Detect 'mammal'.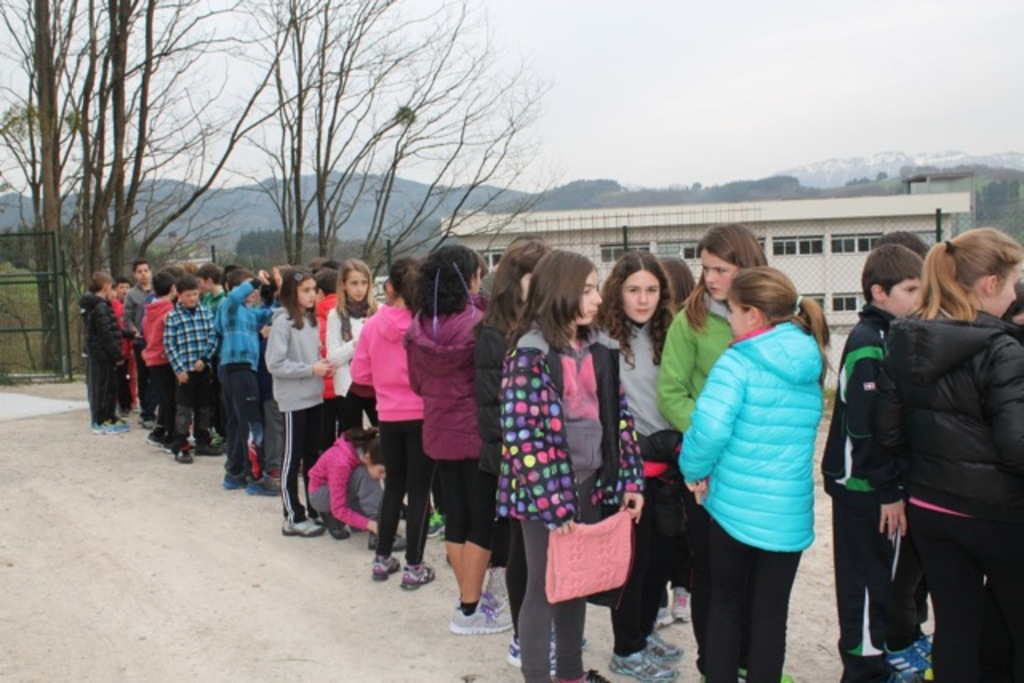
Detected at bbox=[213, 266, 282, 499].
